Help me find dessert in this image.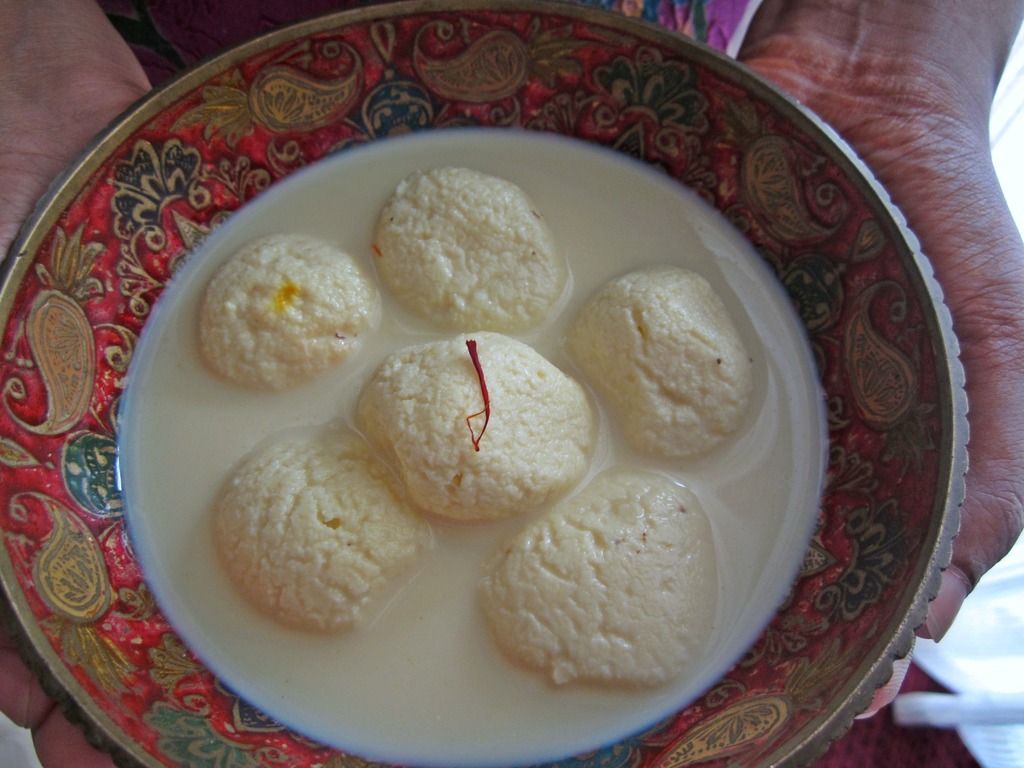
Found it: bbox=(564, 270, 766, 468).
